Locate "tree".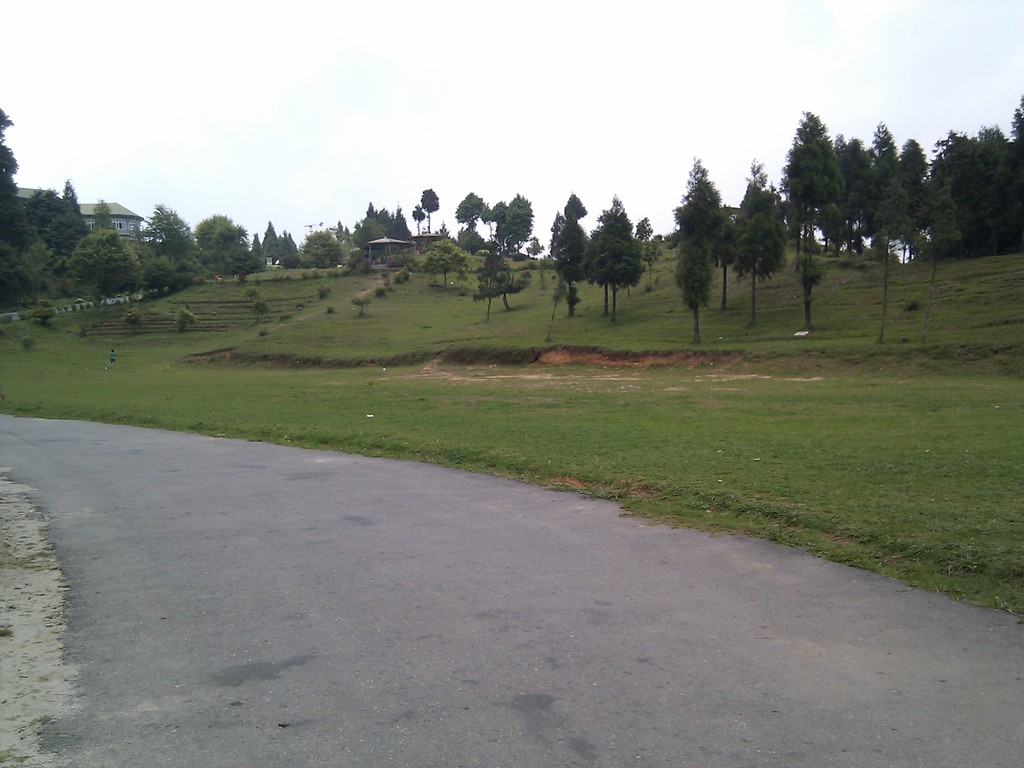
Bounding box: {"left": 176, "top": 307, "right": 197, "bottom": 333}.
